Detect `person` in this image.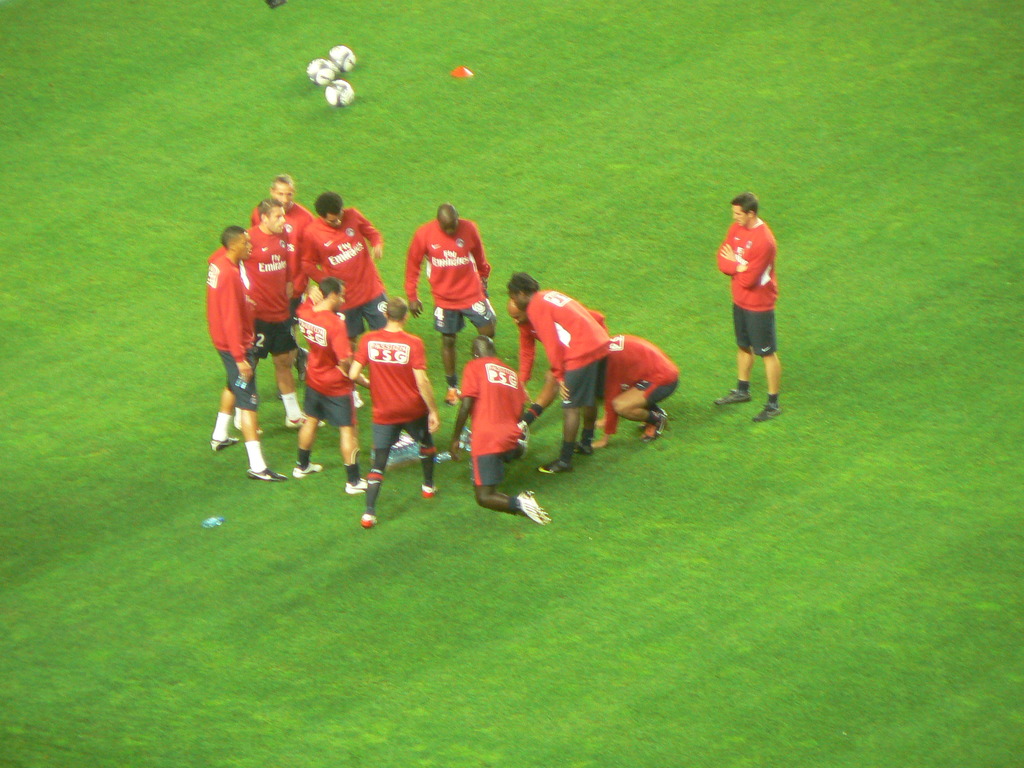
Detection: 285 273 378 504.
